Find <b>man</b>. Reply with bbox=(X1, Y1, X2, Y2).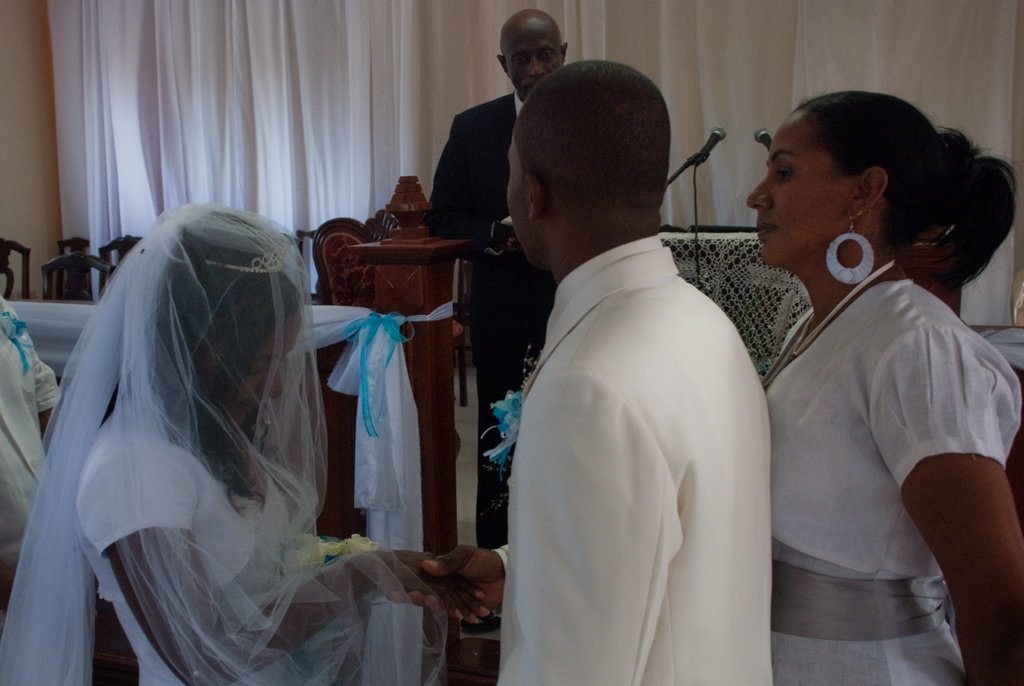
bbox=(454, 0, 783, 685).
